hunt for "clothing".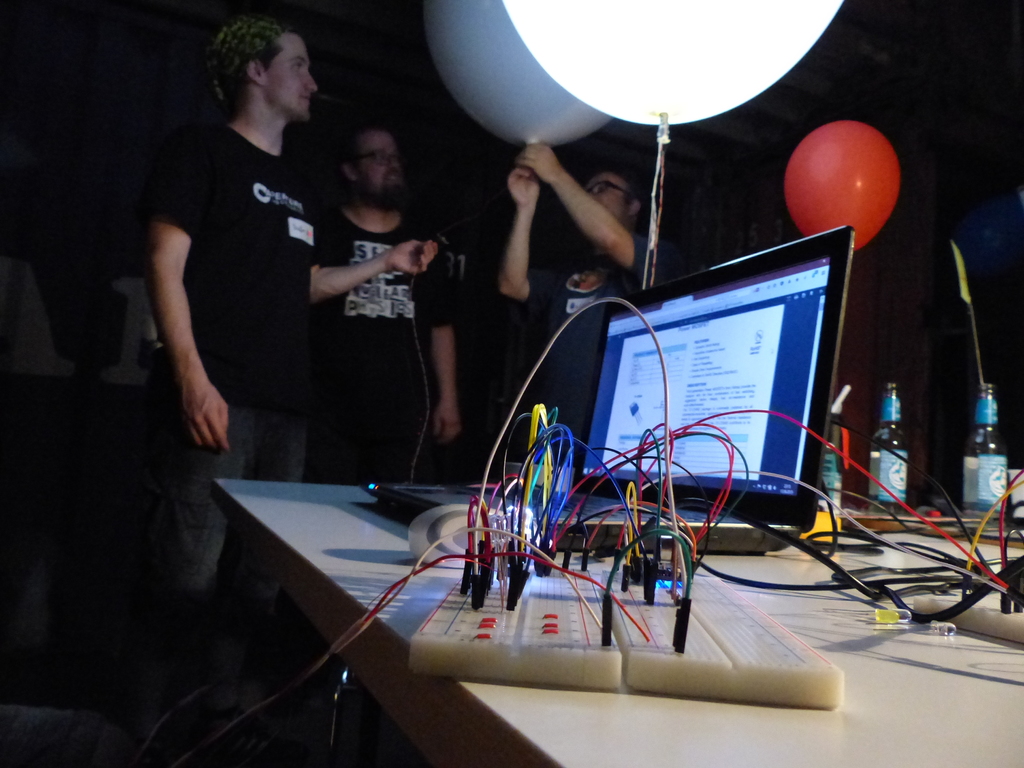
Hunted down at <box>147,124,320,767</box>.
